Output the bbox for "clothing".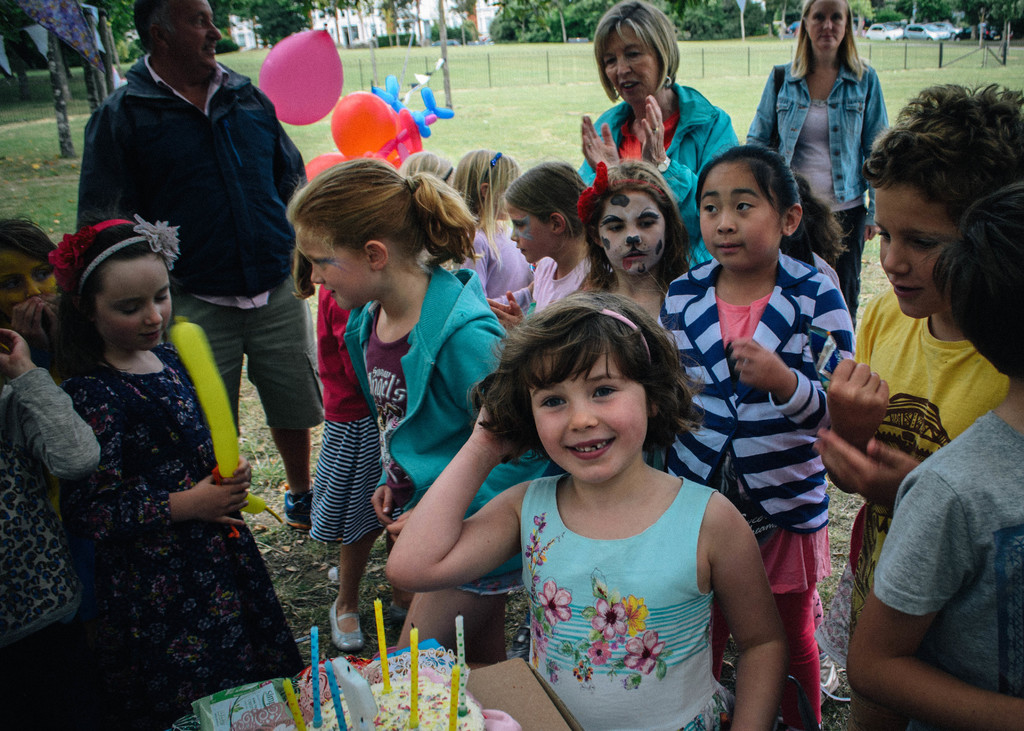
rect(77, 53, 327, 431).
